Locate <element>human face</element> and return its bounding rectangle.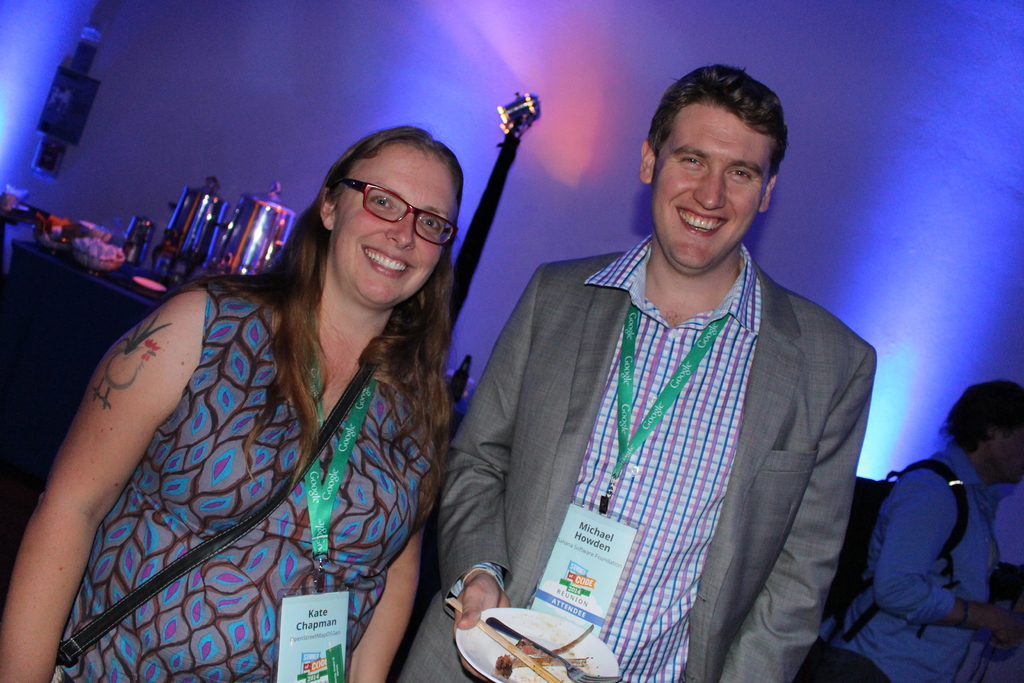
l=337, t=146, r=458, b=304.
